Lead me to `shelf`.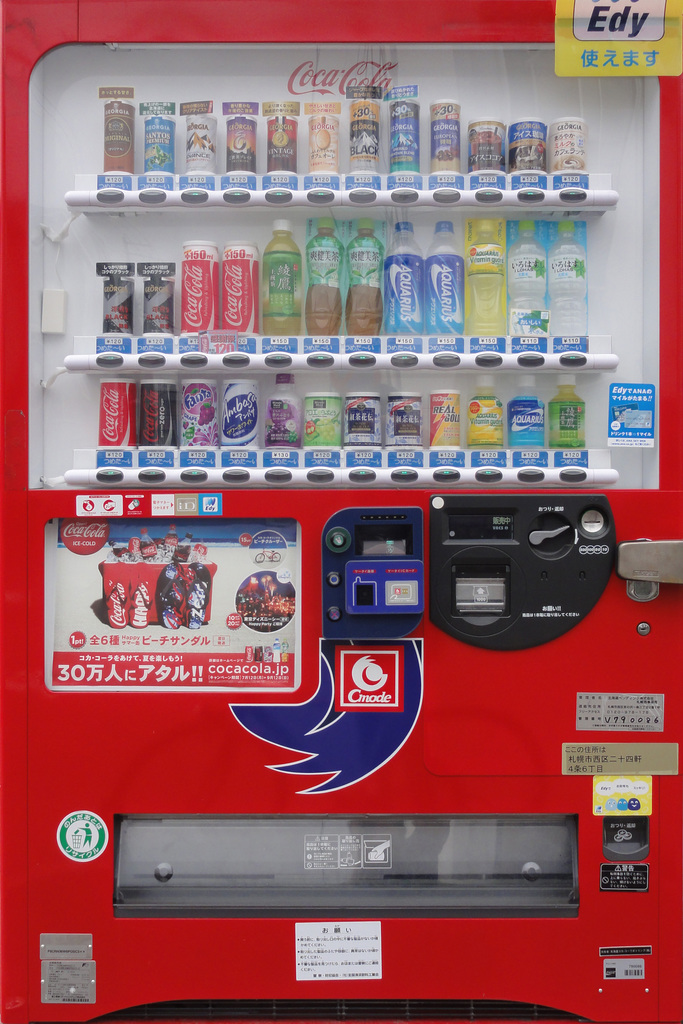
Lead to box(65, 40, 622, 211).
